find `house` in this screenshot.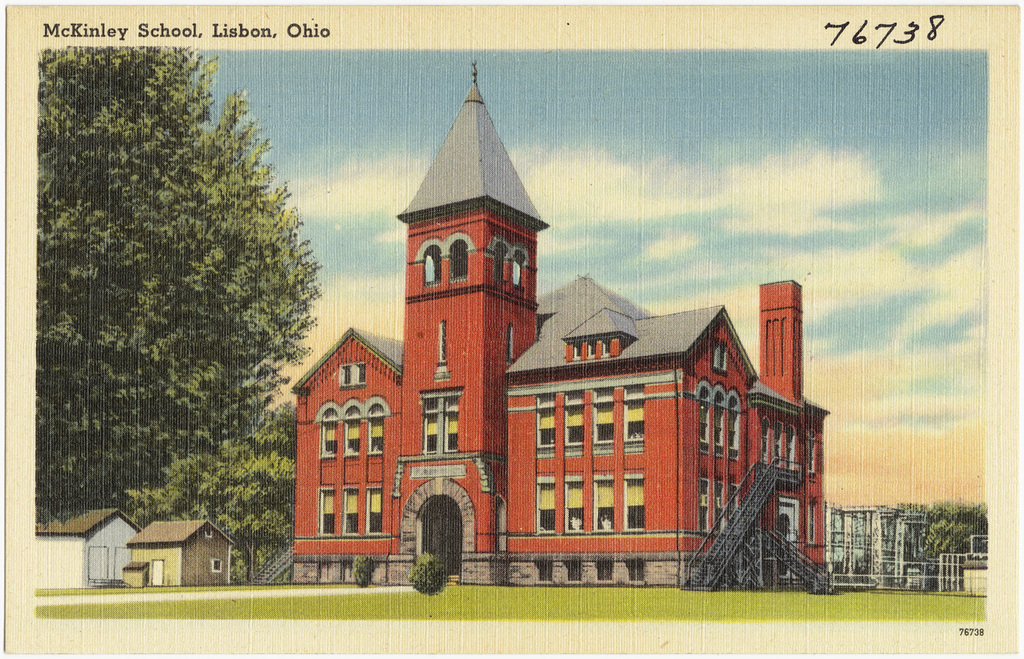
The bounding box for `house` is <bbox>124, 513, 242, 581</bbox>.
